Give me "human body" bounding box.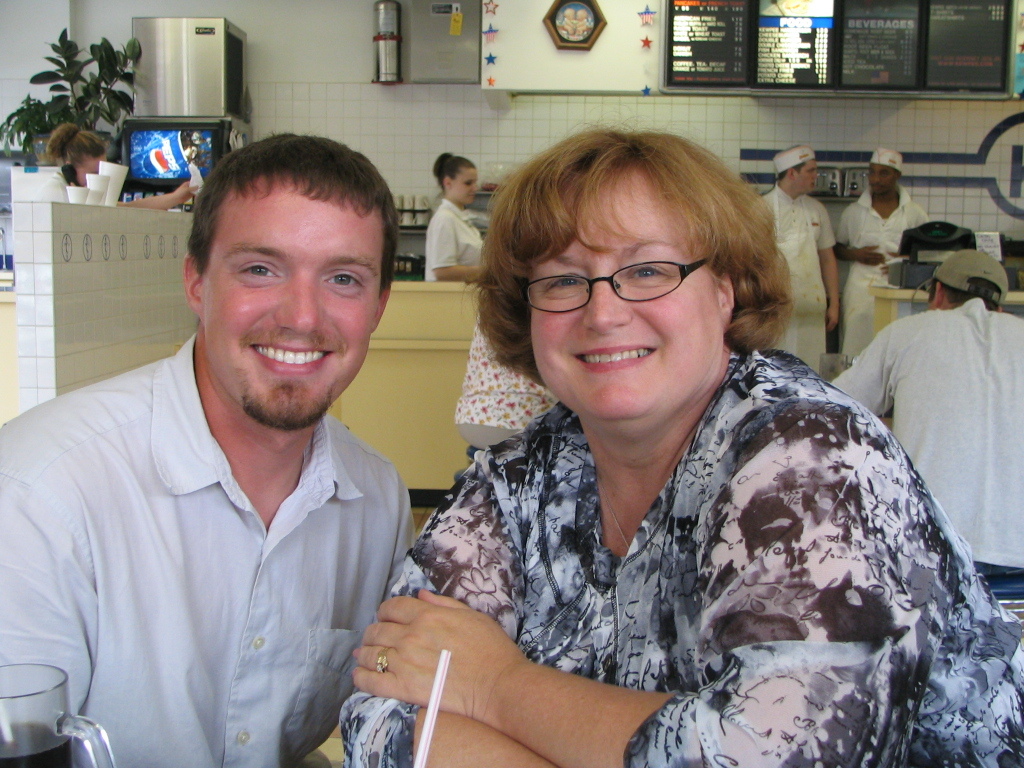
20:180:431:767.
